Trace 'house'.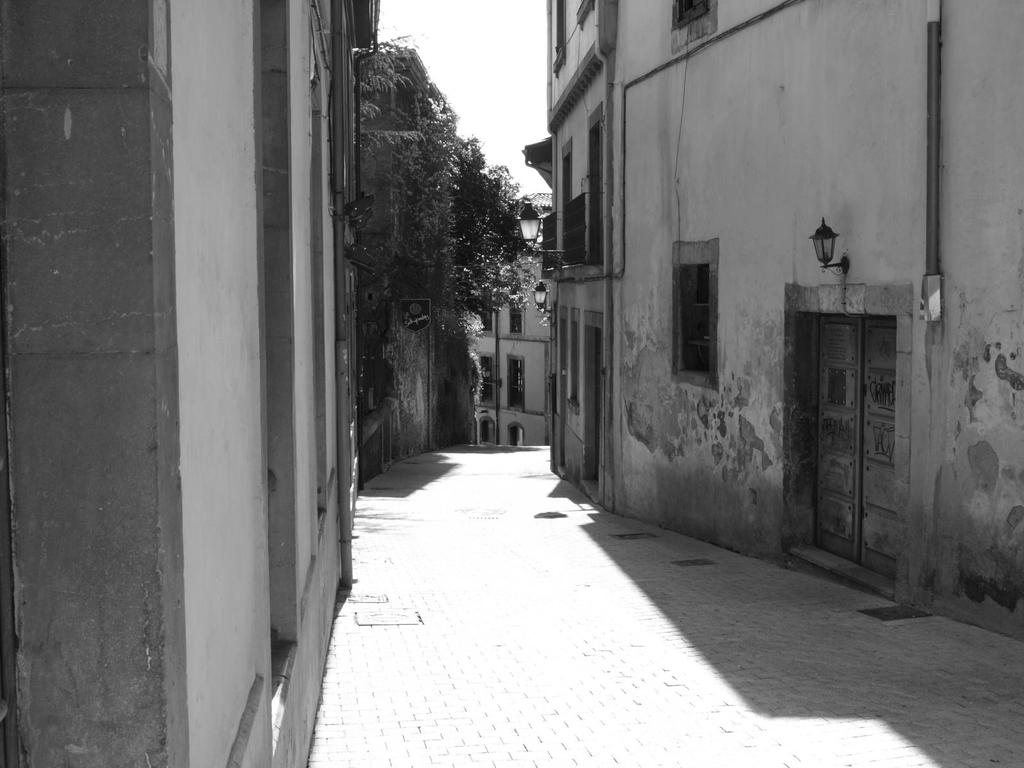
Traced to bbox=[431, 225, 559, 452].
